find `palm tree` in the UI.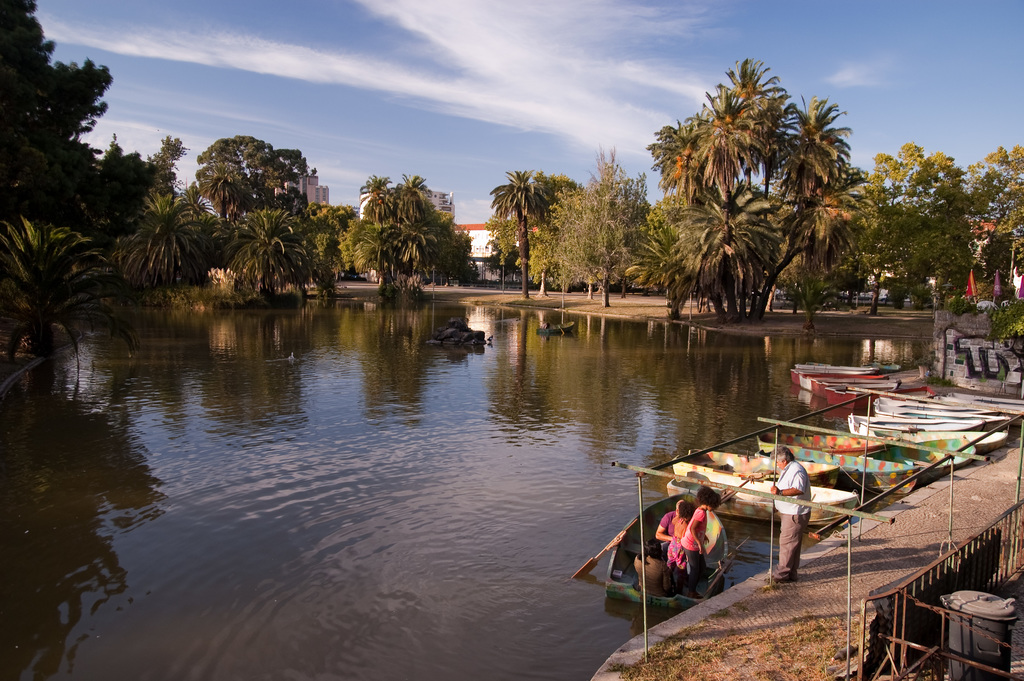
UI element at region(208, 138, 339, 263).
